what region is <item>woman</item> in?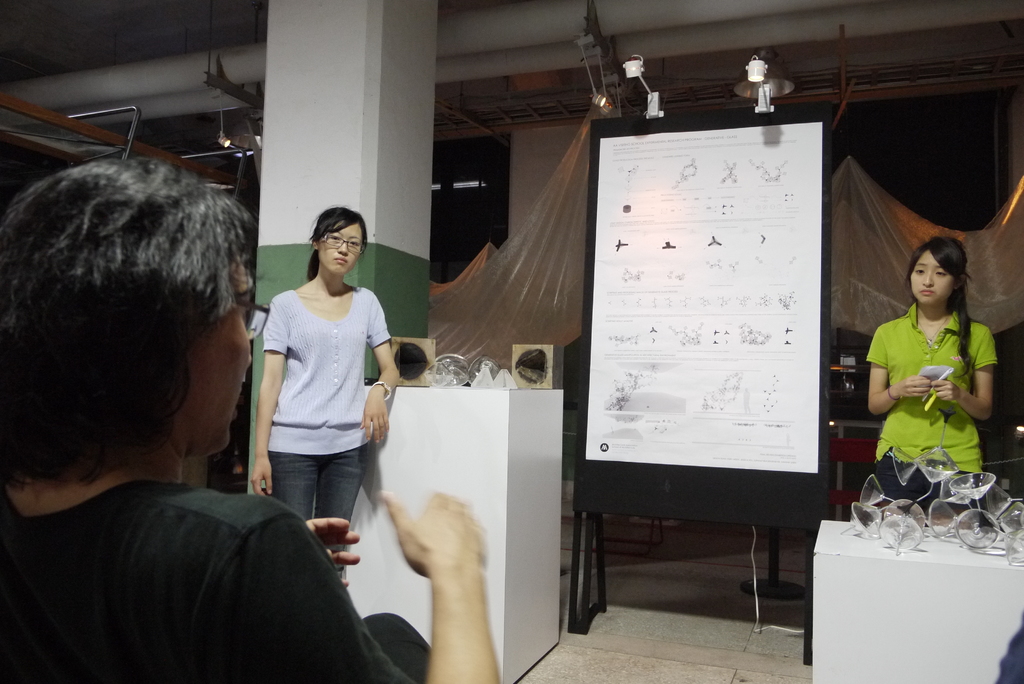
{"x1": 246, "y1": 194, "x2": 395, "y2": 585}.
